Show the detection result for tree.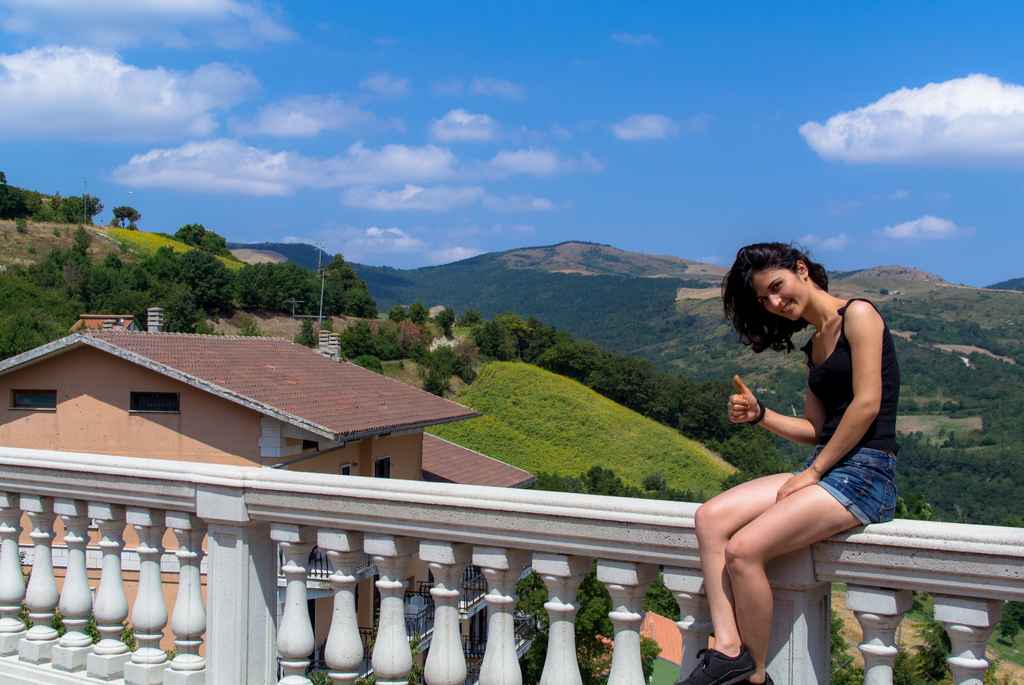
select_region(378, 320, 406, 363).
